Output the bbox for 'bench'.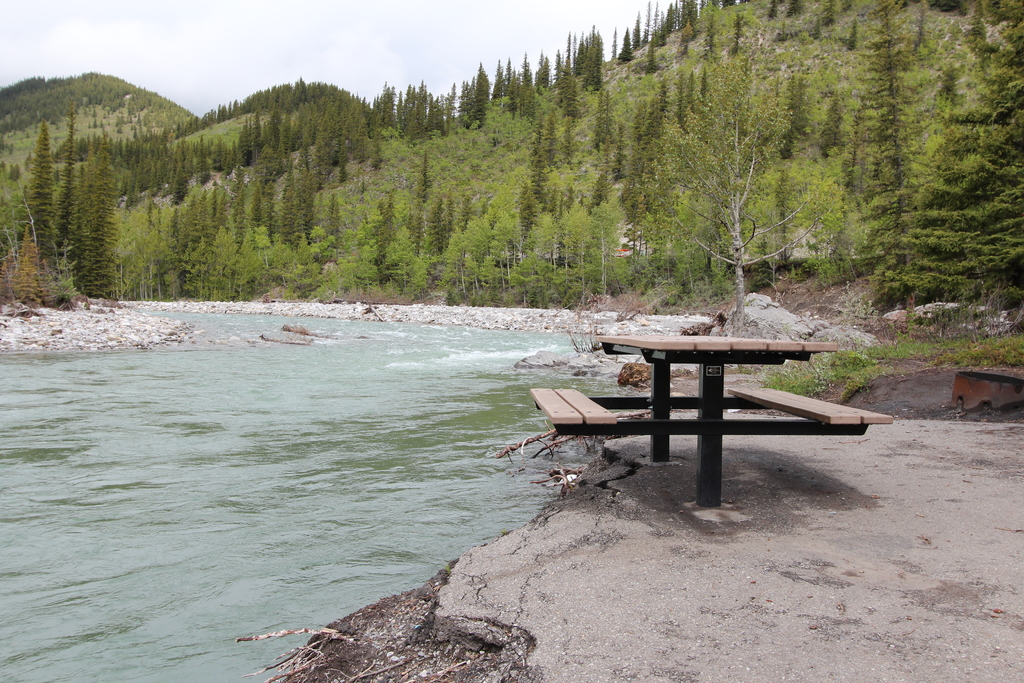
detection(545, 339, 874, 504).
